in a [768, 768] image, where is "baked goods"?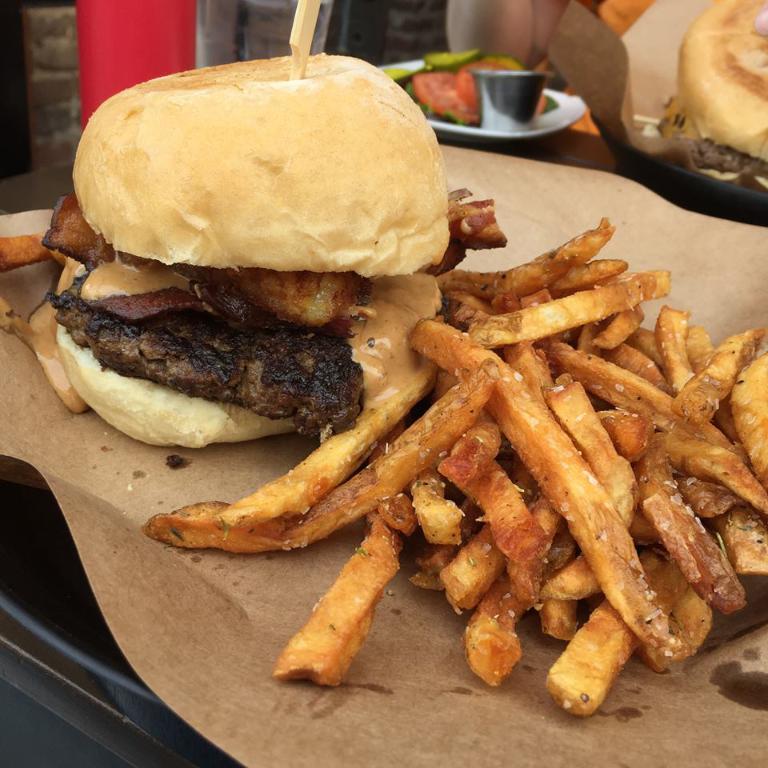
<box>658,0,767,195</box>.
